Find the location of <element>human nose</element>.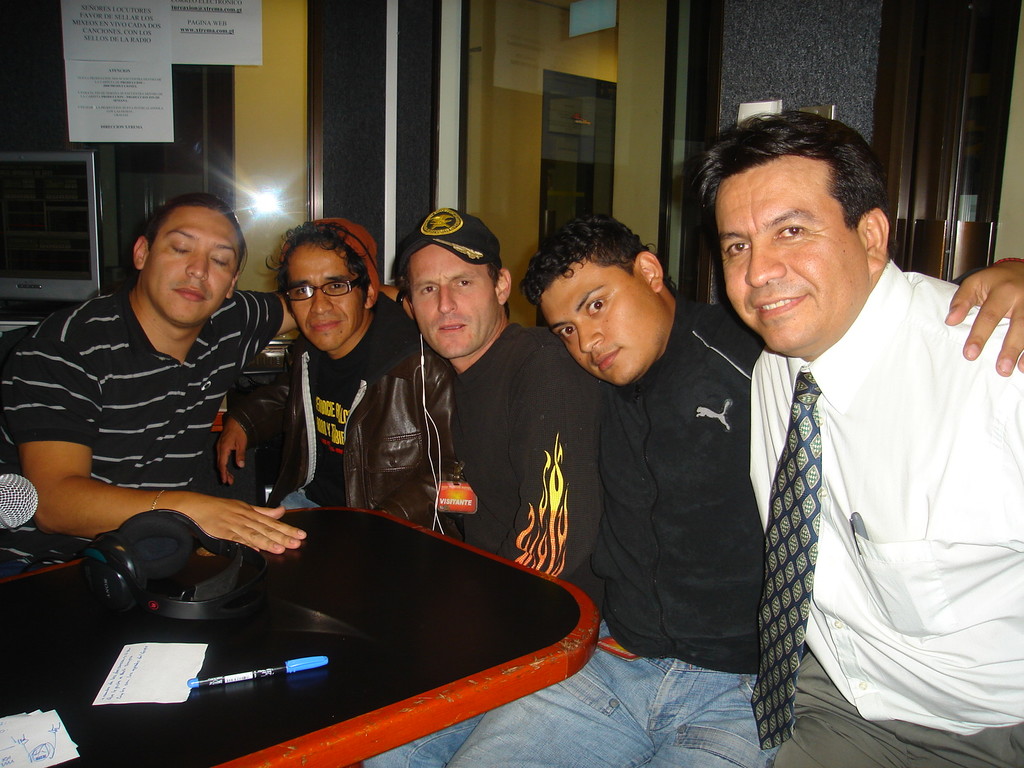
Location: x1=186, y1=254, x2=209, y2=283.
